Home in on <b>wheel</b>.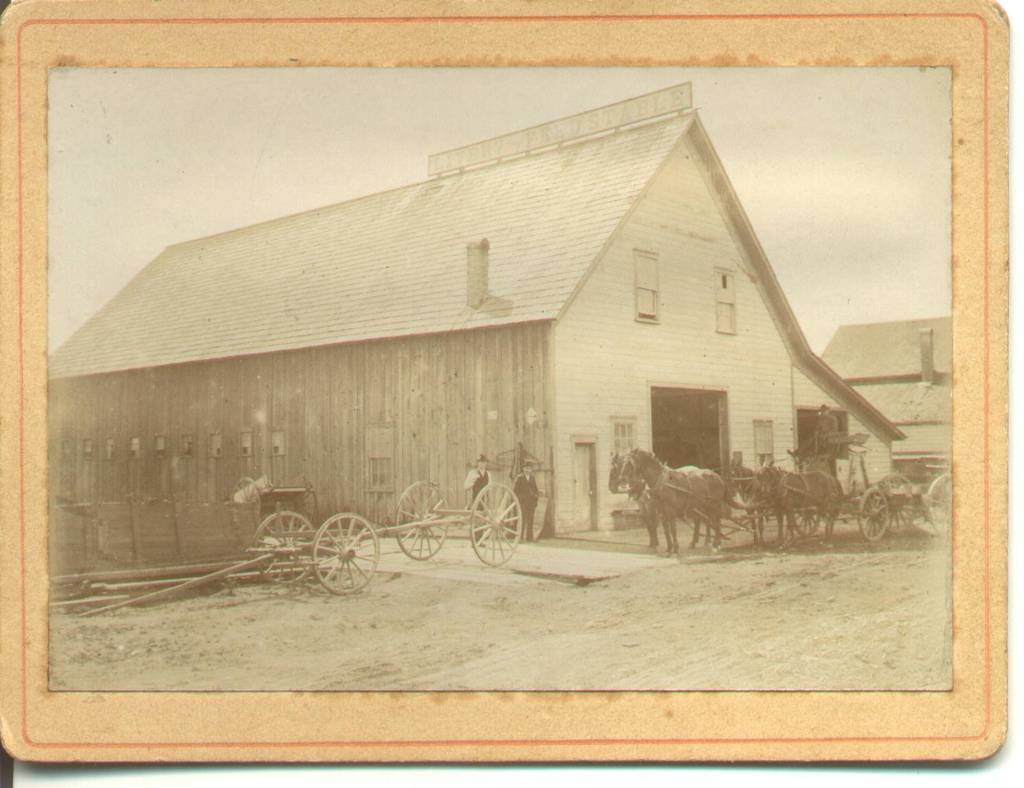
Homed in at [x1=857, y1=488, x2=890, y2=540].
